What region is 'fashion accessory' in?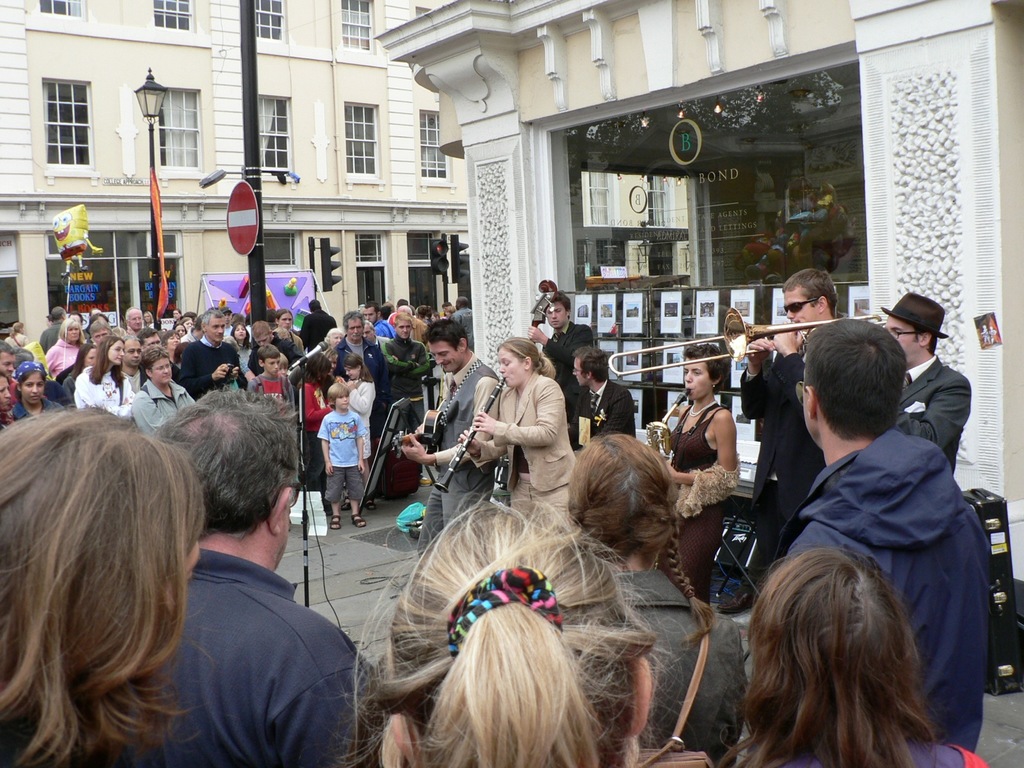
[left=448, top=566, right=564, bottom=659].
